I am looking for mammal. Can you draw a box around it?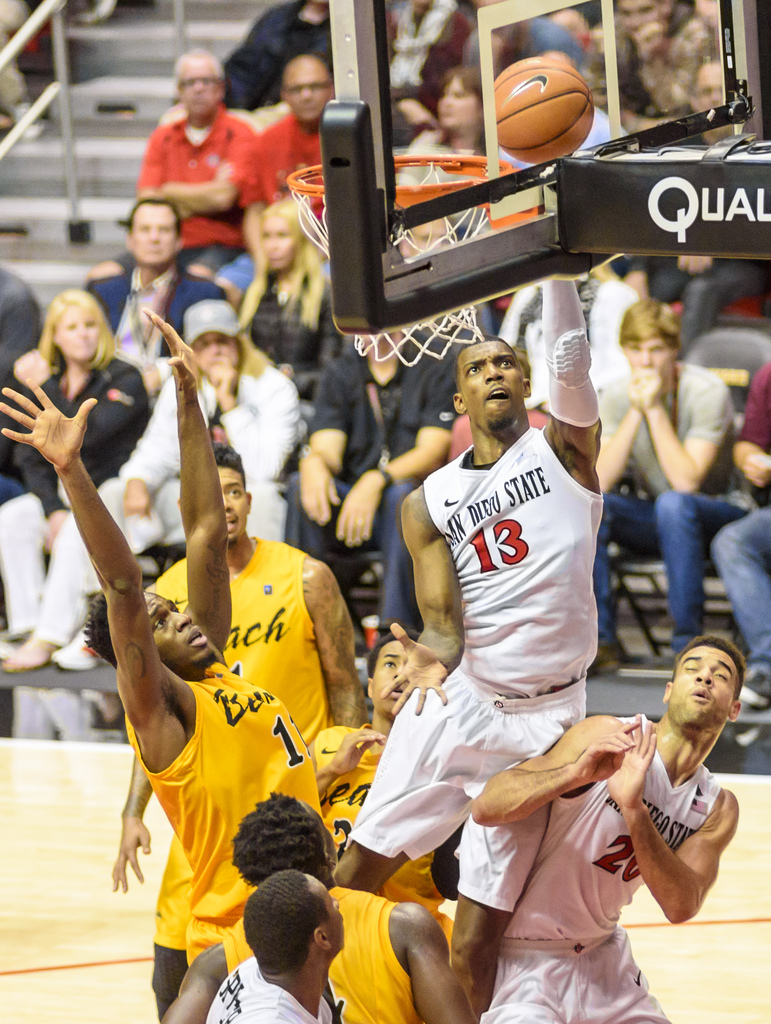
Sure, the bounding box is BBox(158, 785, 478, 1023).
